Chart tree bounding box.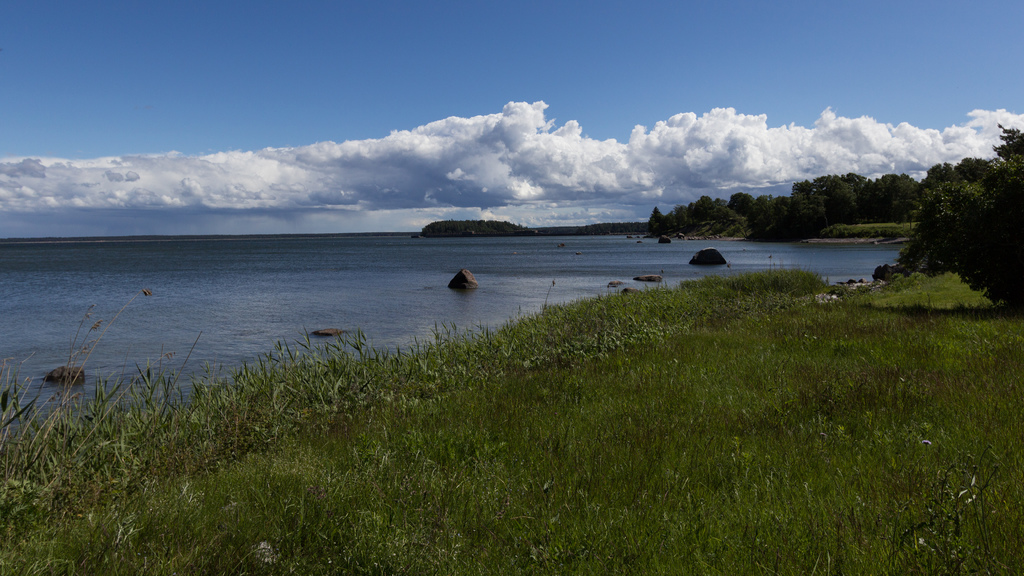
Charted: box(900, 140, 1013, 303).
